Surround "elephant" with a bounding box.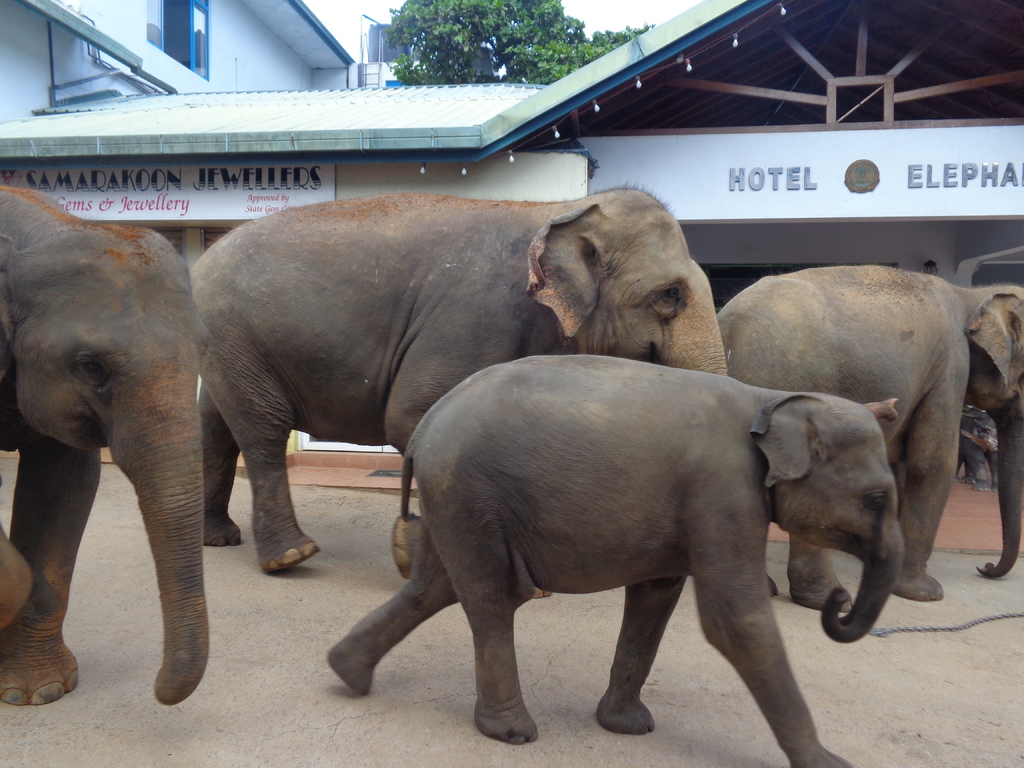
l=708, t=260, r=1023, b=616.
